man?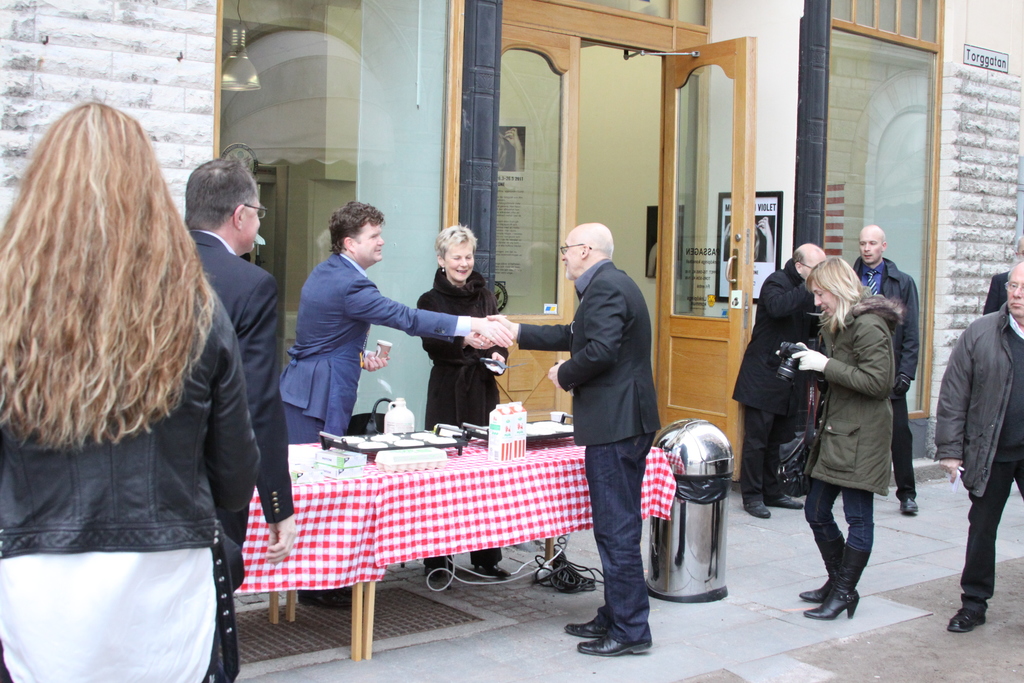
detection(854, 222, 924, 514)
